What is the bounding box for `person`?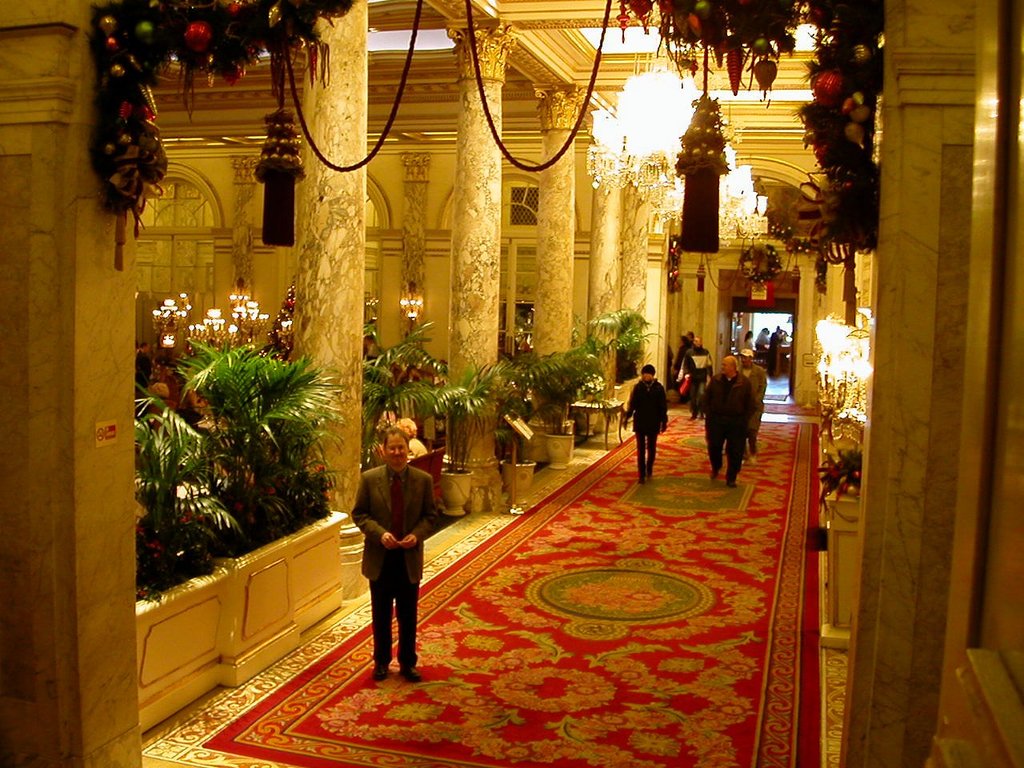
[left=686, top=340, right=715, bottom=418].
